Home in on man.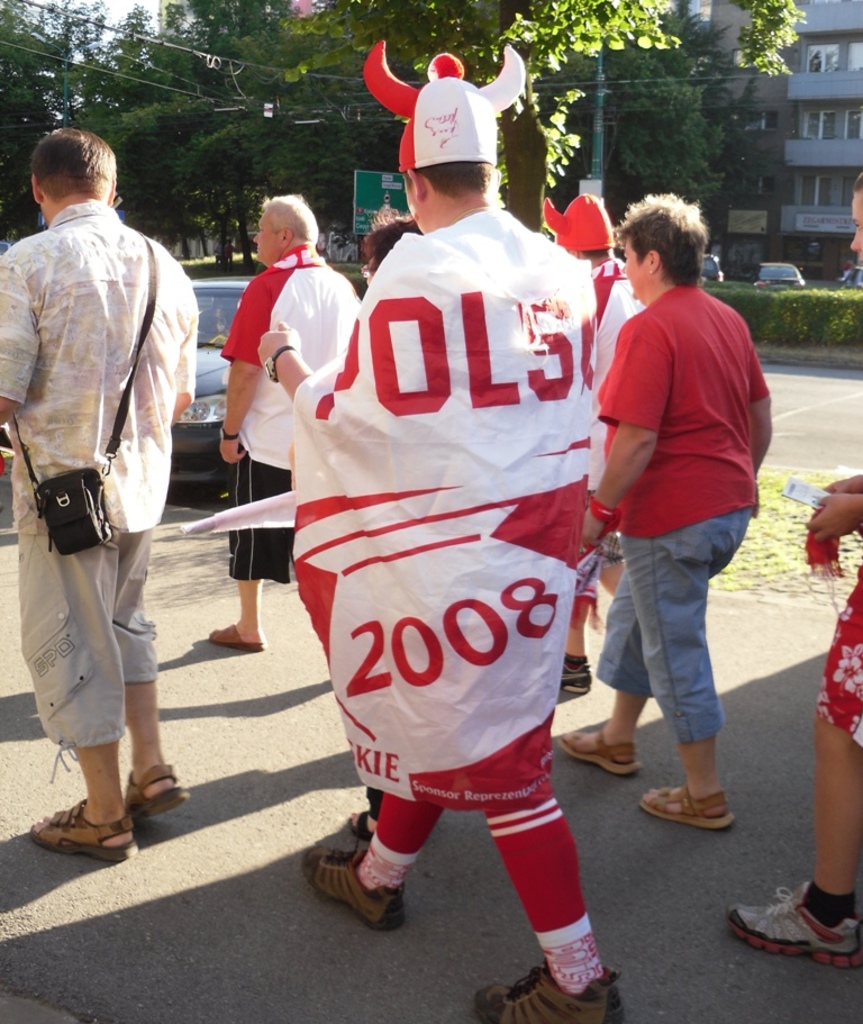
Homed in at [8,118,212,850].
